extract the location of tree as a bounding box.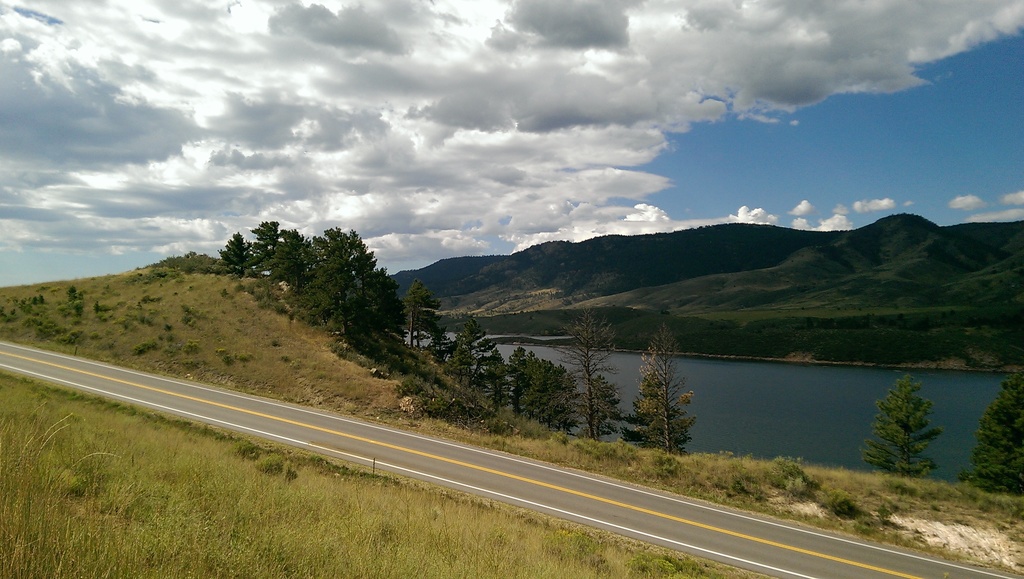
locate(860, 374, 941, 474).
